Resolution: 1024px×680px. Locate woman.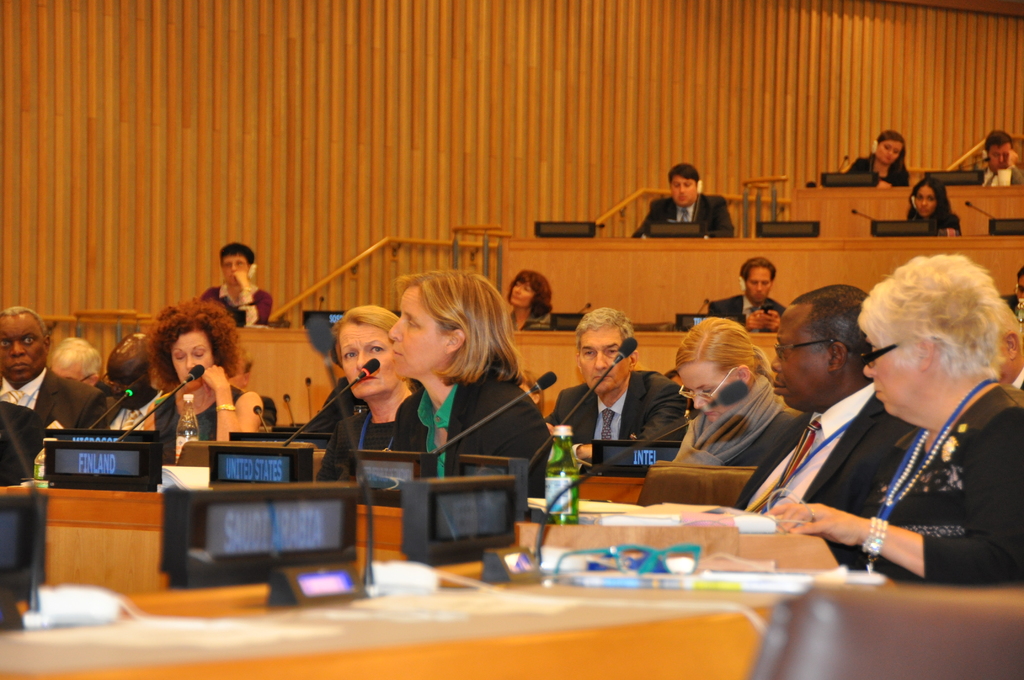
BBox(907, 180, 958, 235).
